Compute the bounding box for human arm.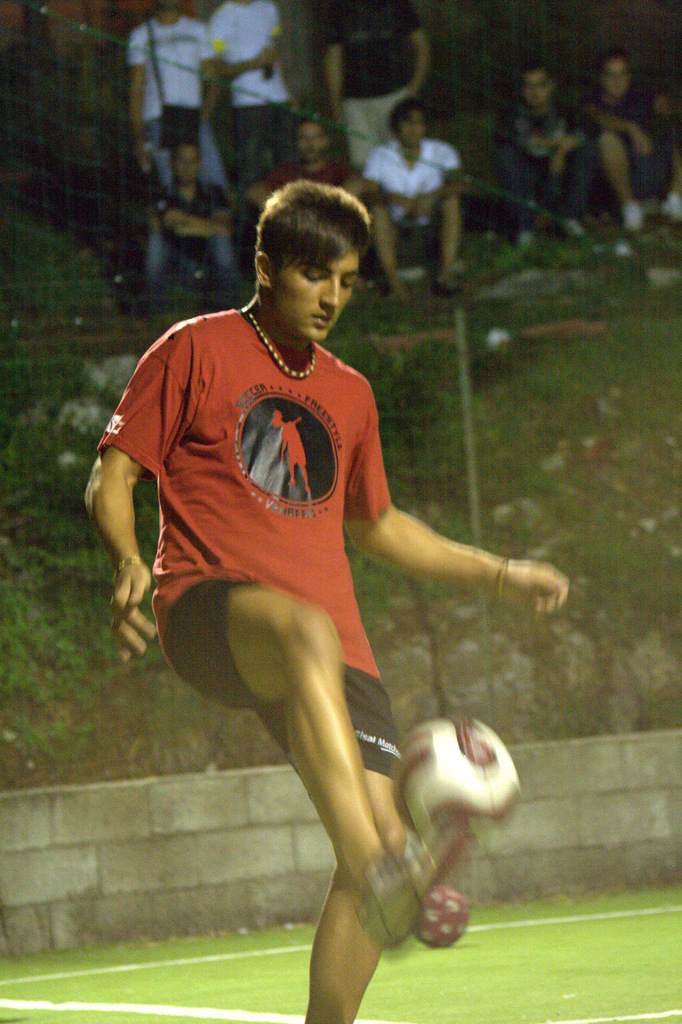
344:387:570:611.
